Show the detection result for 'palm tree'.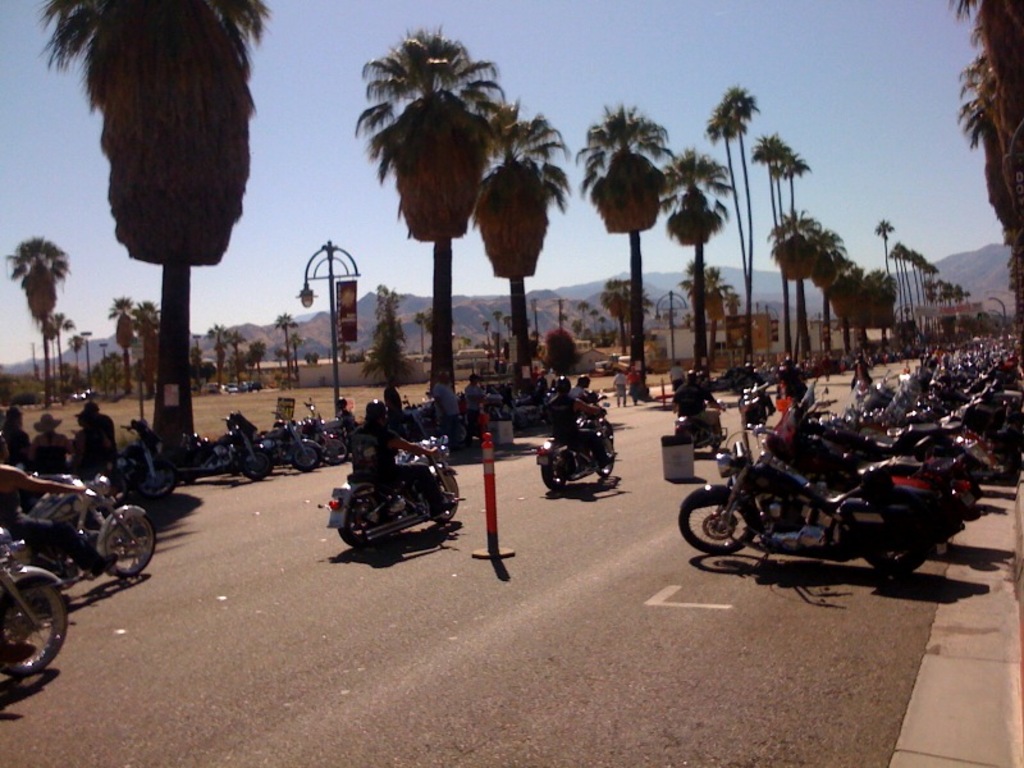
x1=585, y1=111, x2=681, y2=388.
